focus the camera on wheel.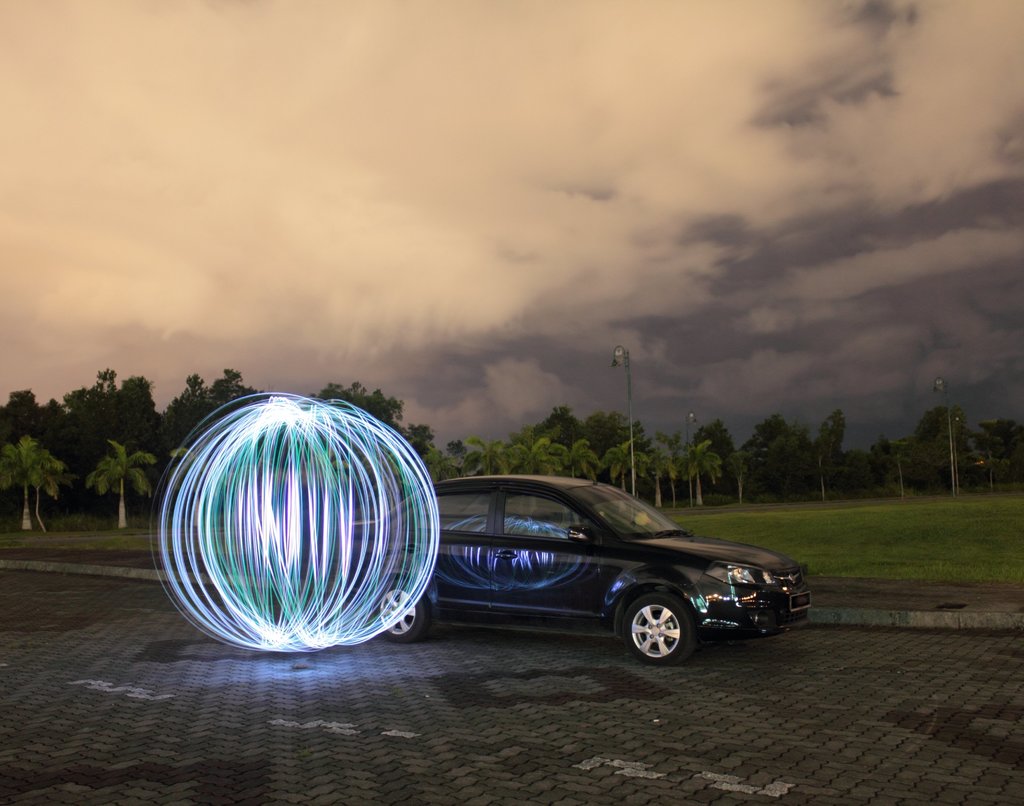
Focus region: [x1=371, y1=577, x2=423, y2=644].
